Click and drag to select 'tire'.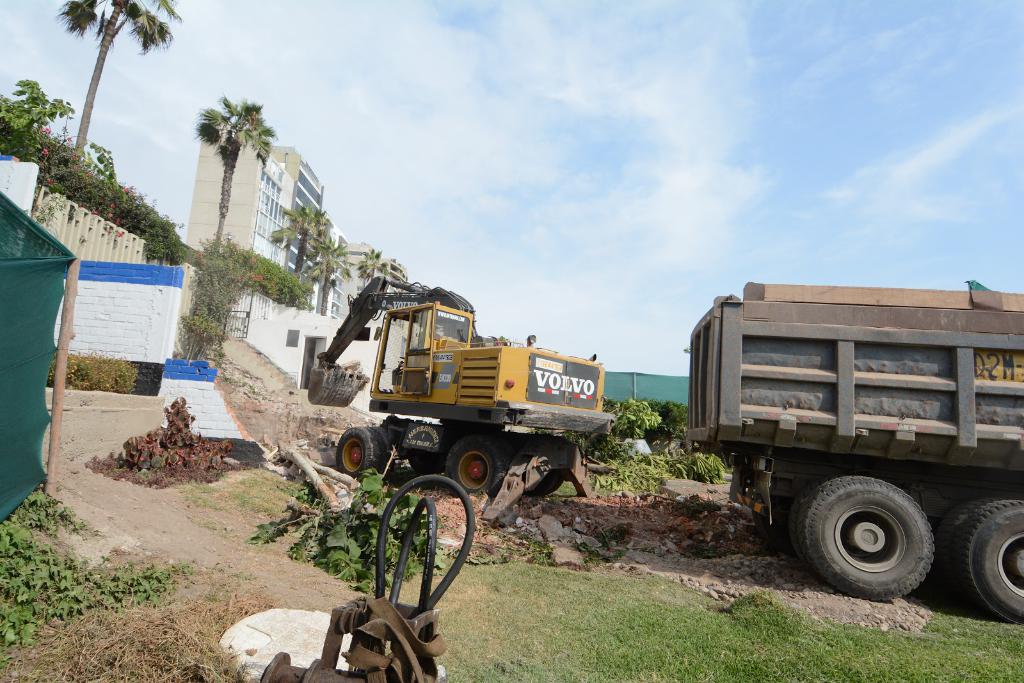
Selection: 789, 470, 956, 602.
